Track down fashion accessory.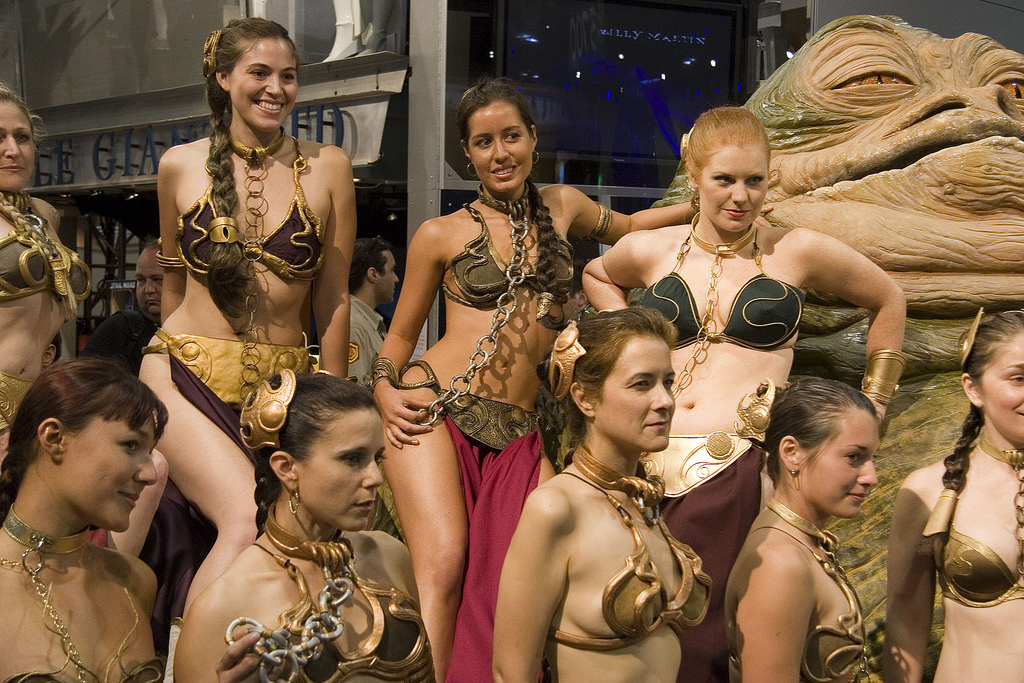
Tracked to left=533, top=146, right=541, bottom=166.
